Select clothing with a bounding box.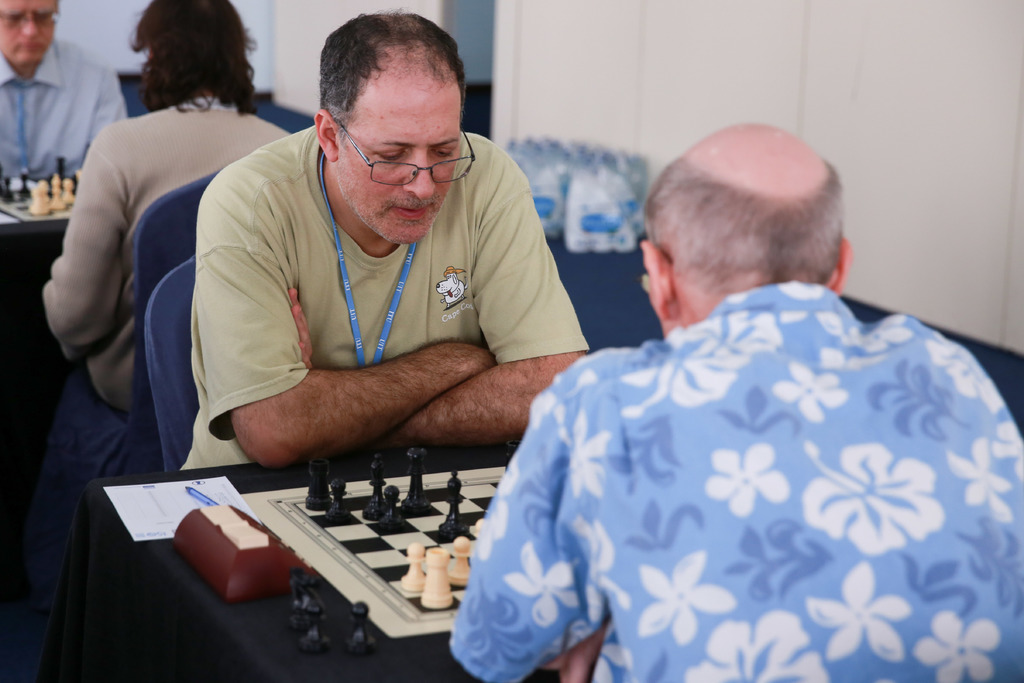
(x1=0, y1=39, x2=126, y2=181).
